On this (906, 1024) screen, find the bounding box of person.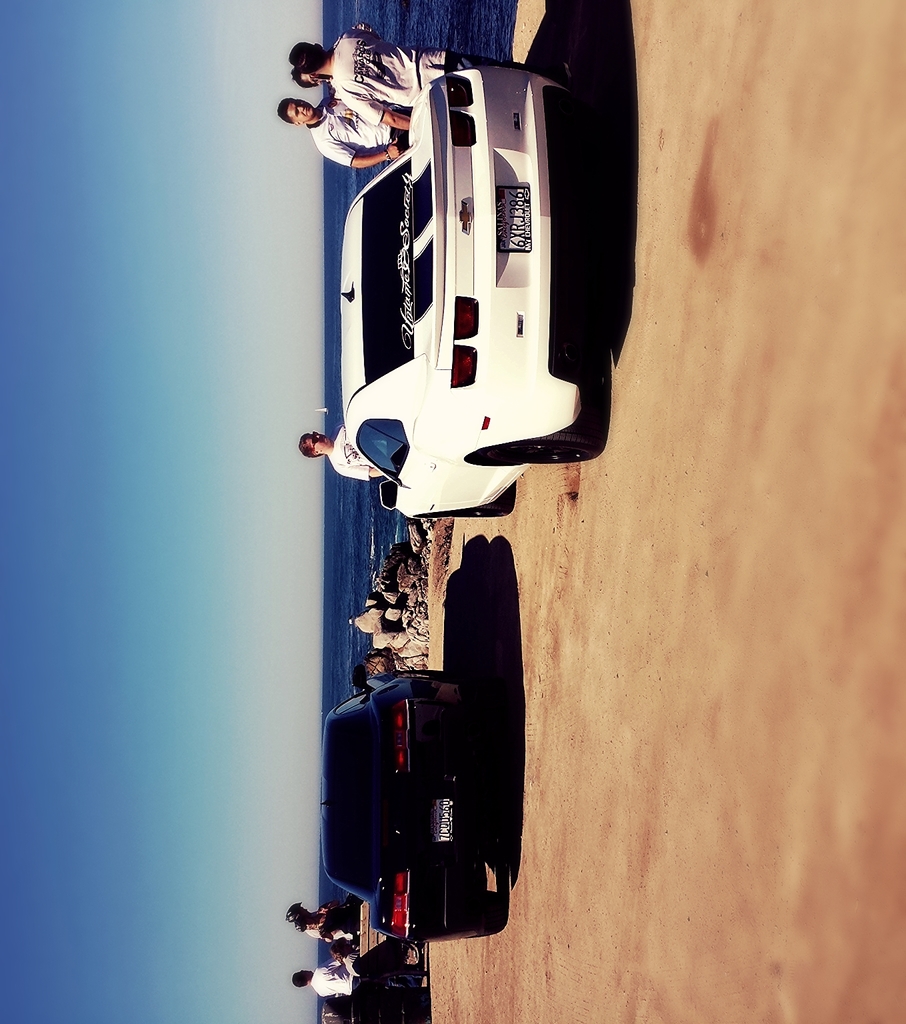
Bounding box: <box>279,93,423,165</box>.
